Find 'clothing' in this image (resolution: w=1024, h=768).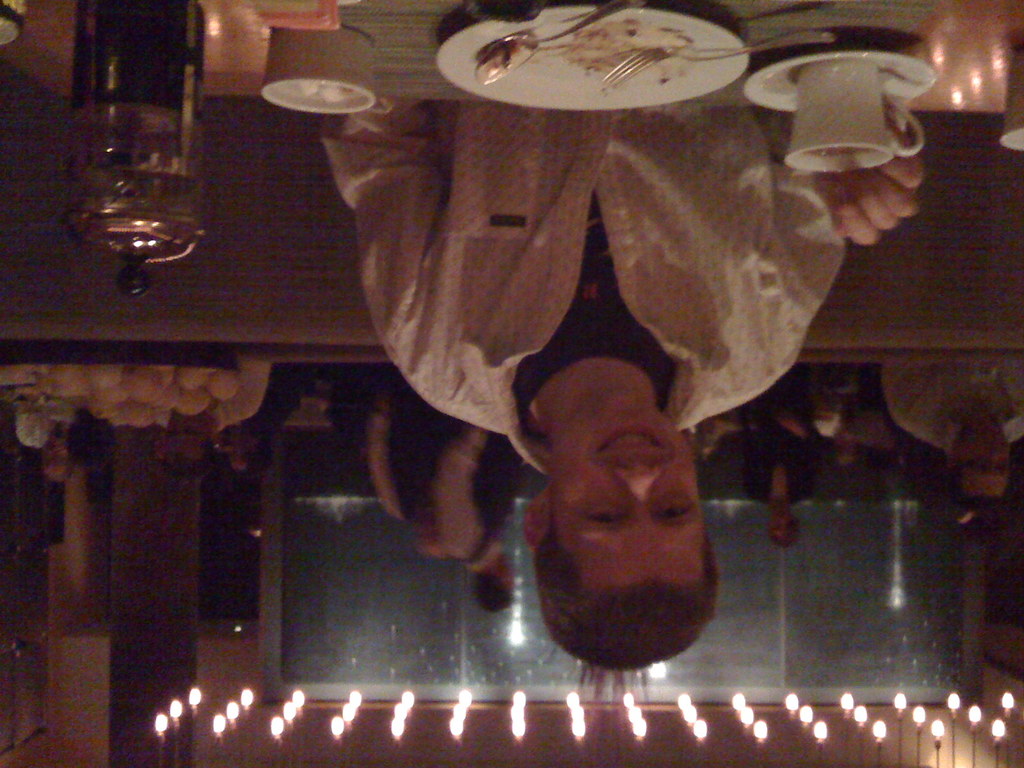
[x1=433, y1=412, x2=521, y2=572].
